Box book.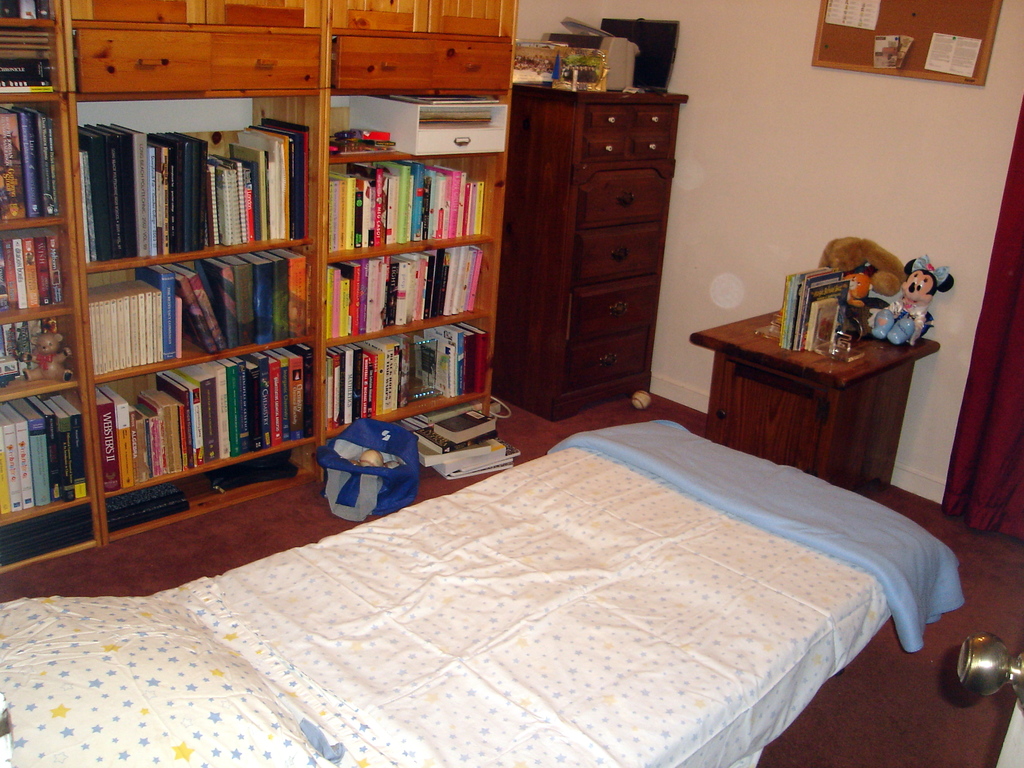
Rect(433, 408, 496, 446).
